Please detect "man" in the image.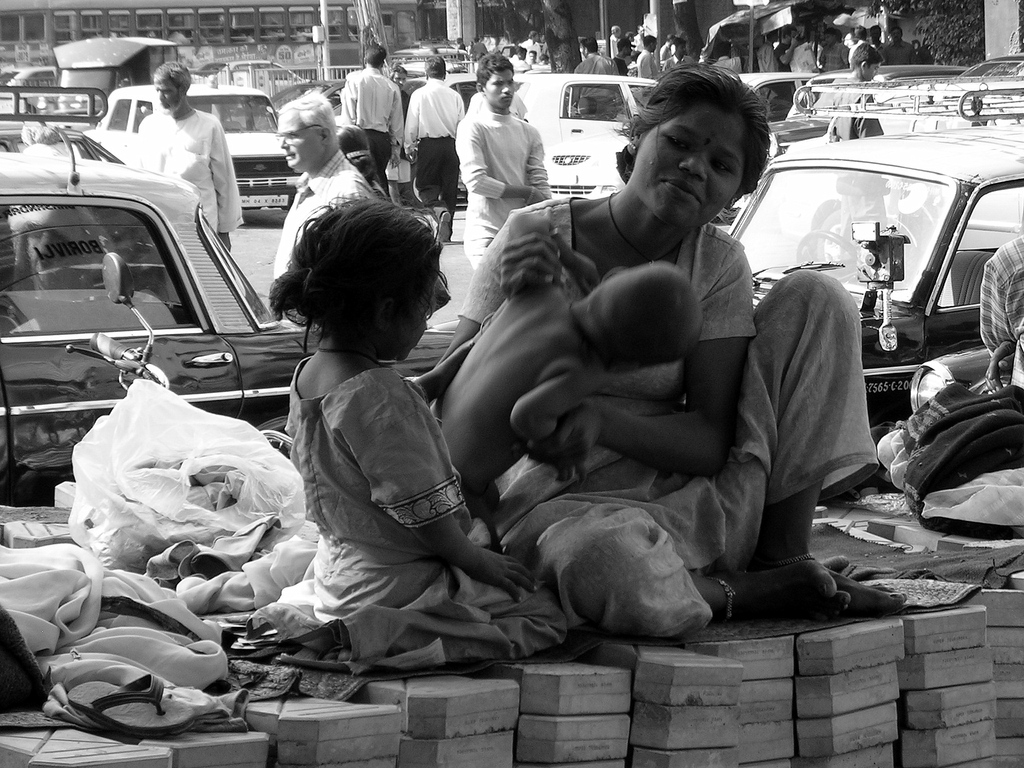
[x1=338, y1=43, x2=404, y2=196].
